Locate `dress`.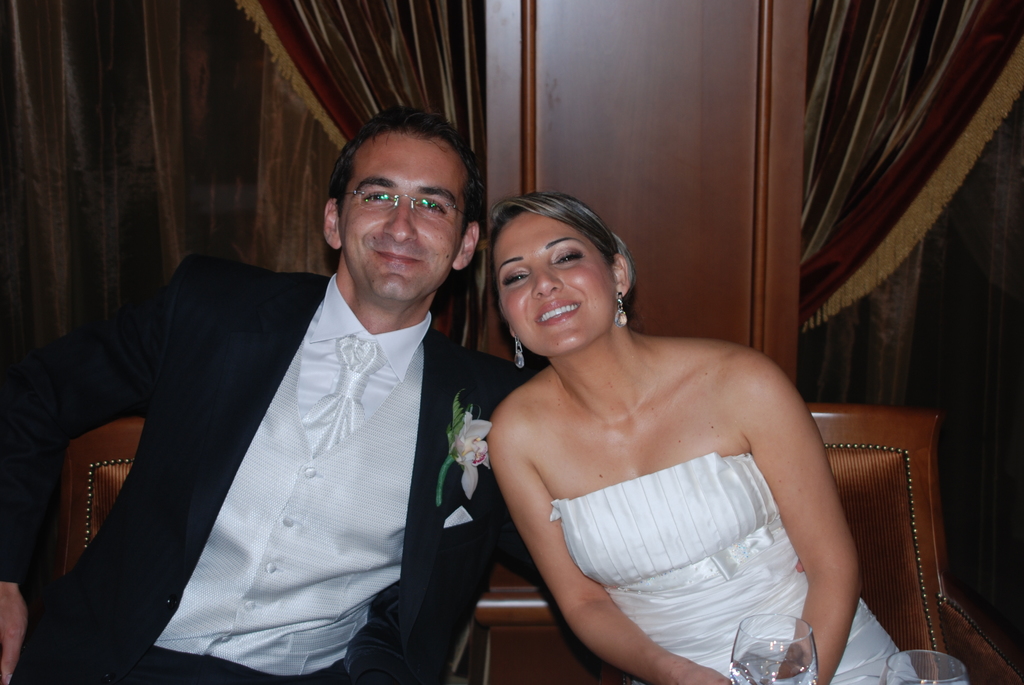
Bounding box: x1=549, y1=447, x2=917, y2=684.
